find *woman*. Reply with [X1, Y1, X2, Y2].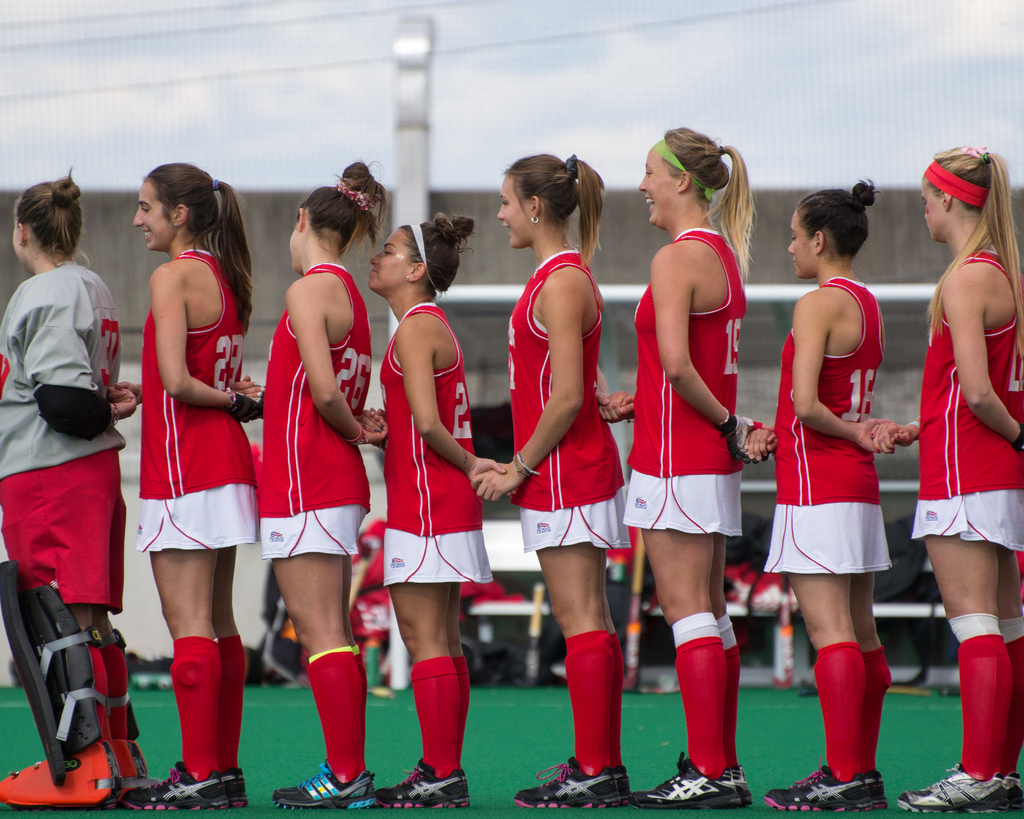
[602, 126, 776, 811].
